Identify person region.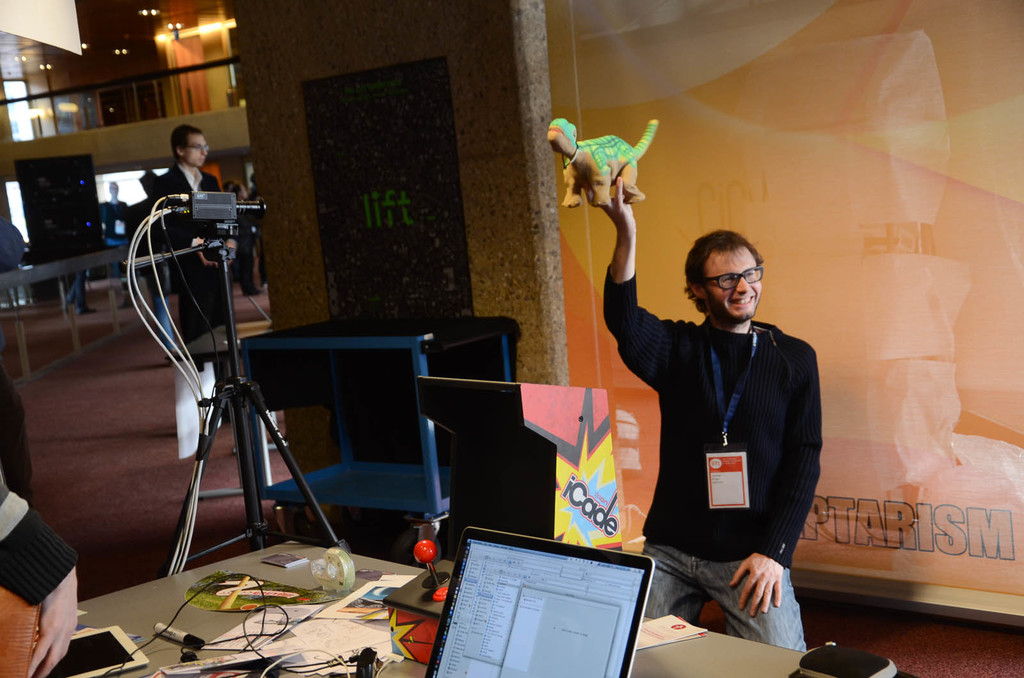
Region: <region>598, 174, 824, 658</region>.
